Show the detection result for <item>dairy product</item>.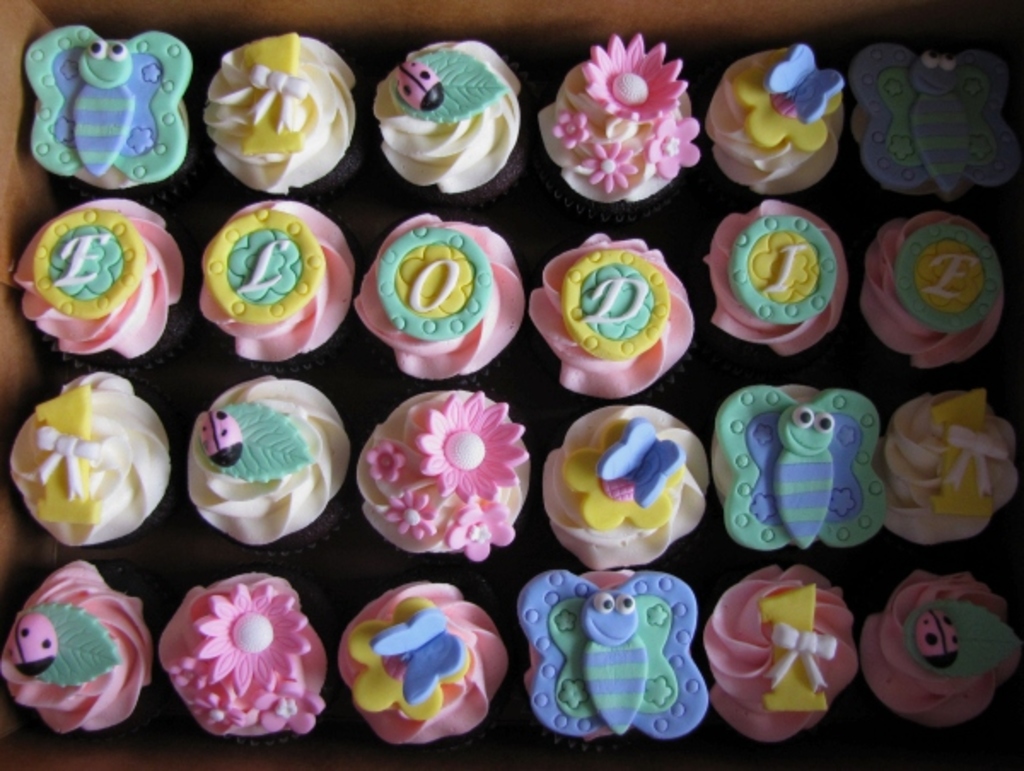
crop(515, 573, 686, 728).
